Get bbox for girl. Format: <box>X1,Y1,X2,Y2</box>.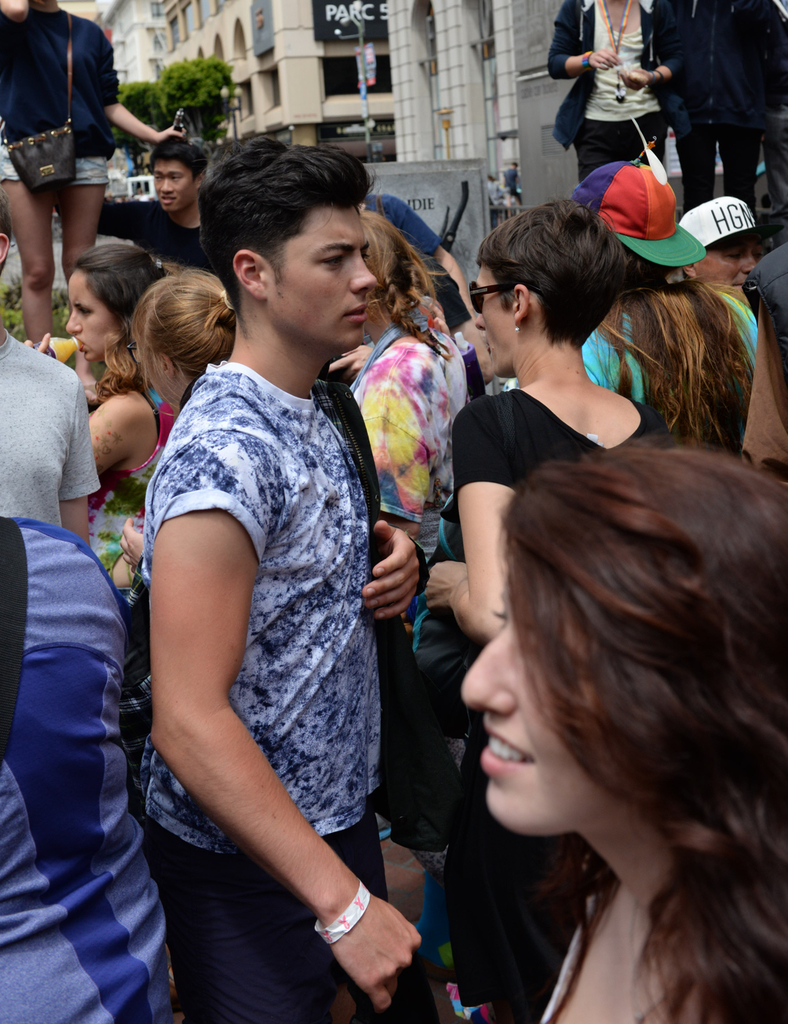
<box>337,209,481,575</box>.
